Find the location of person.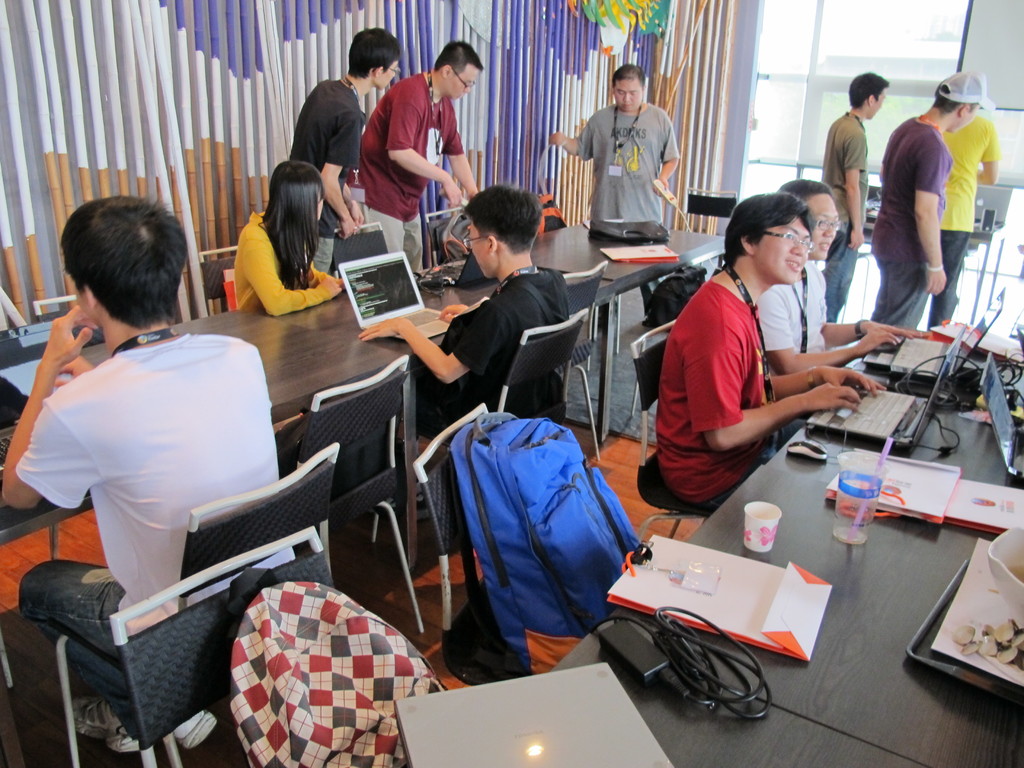
Location: left=296, top=21, right=399, bottom=279.
